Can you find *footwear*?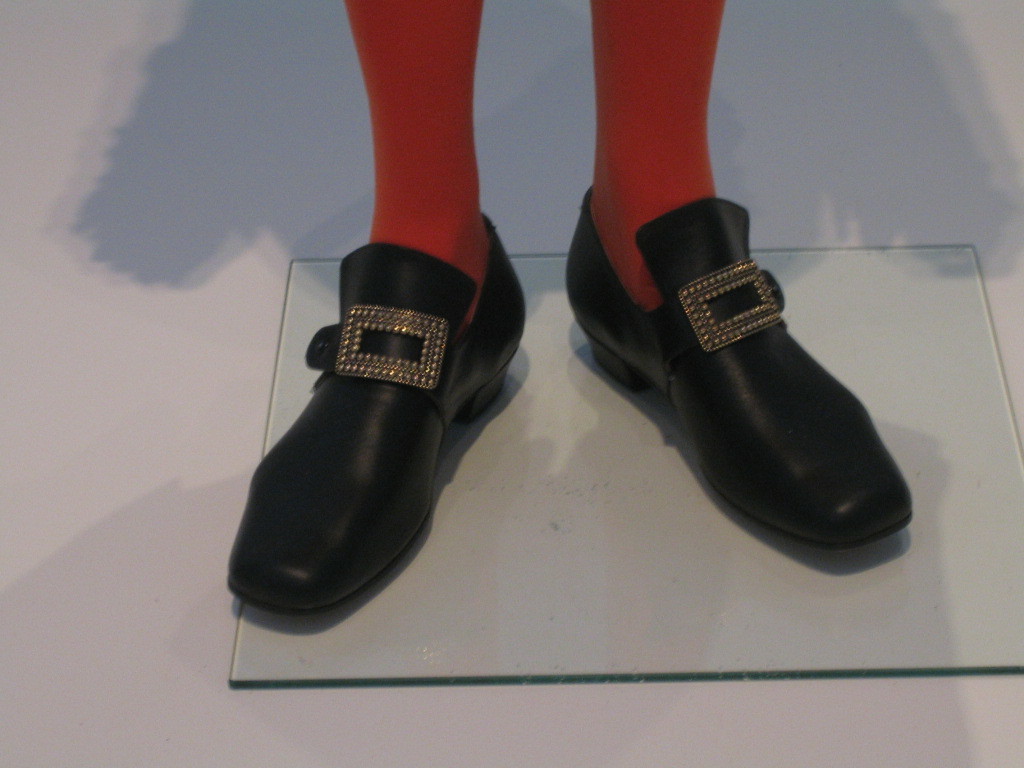
Yes, bounding box: BBox(562, 195, 915, 550).
